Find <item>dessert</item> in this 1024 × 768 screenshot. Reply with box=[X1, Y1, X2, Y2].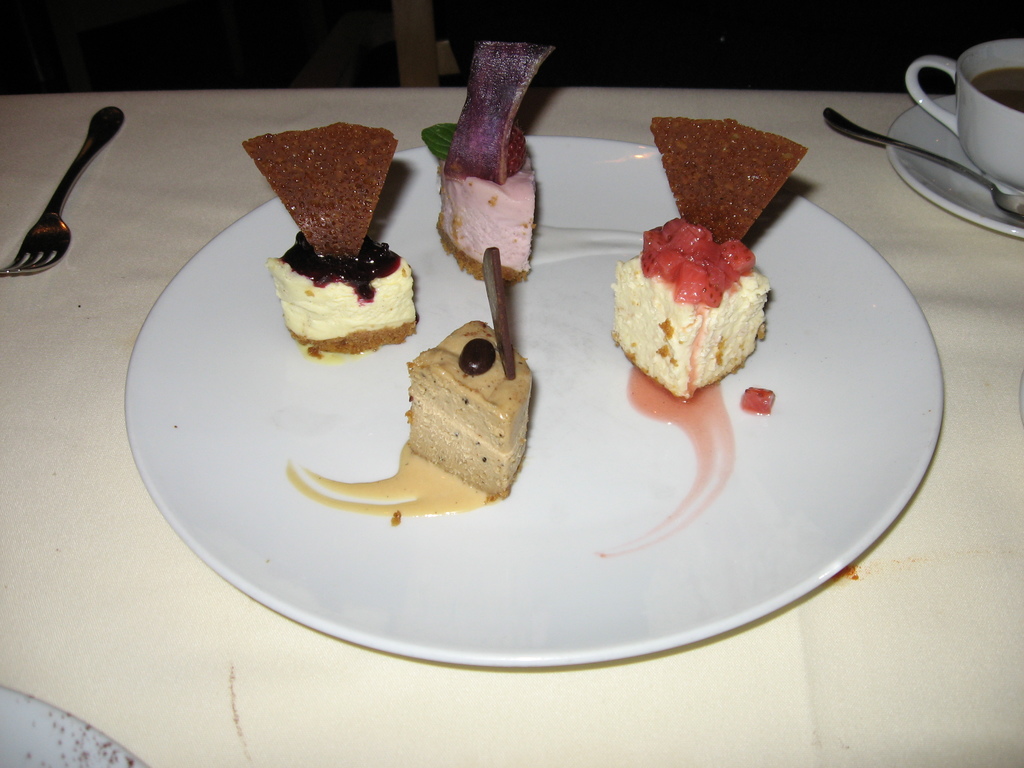
box=[287, 243, 531, 526].
